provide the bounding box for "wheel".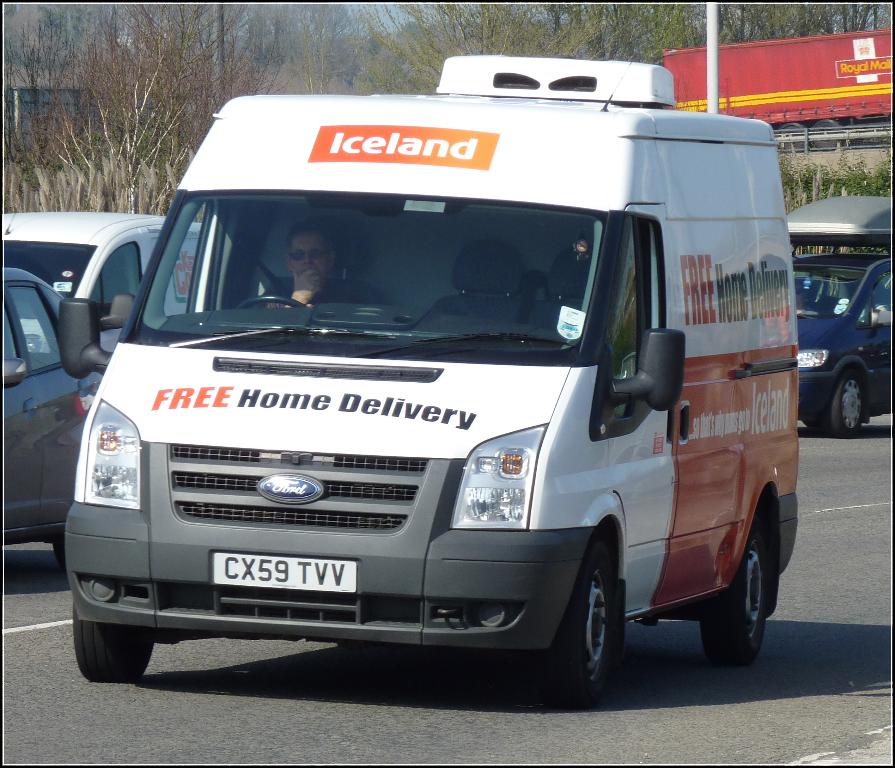
crop(234, 298, 307, 310).
